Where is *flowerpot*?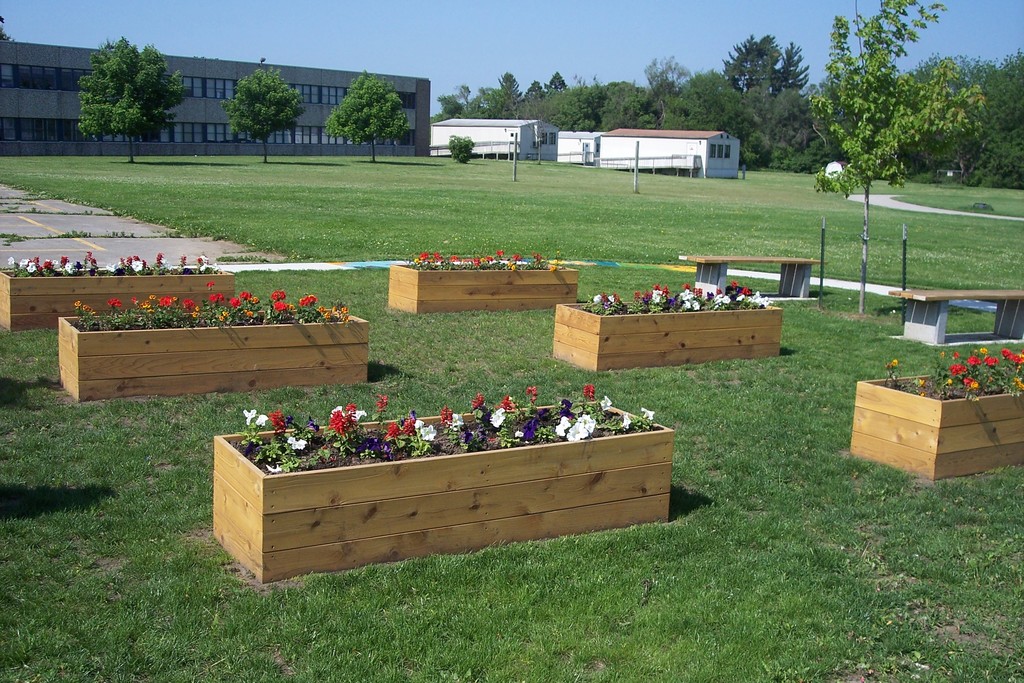
bbox=(854, 344, 1021, 468).
